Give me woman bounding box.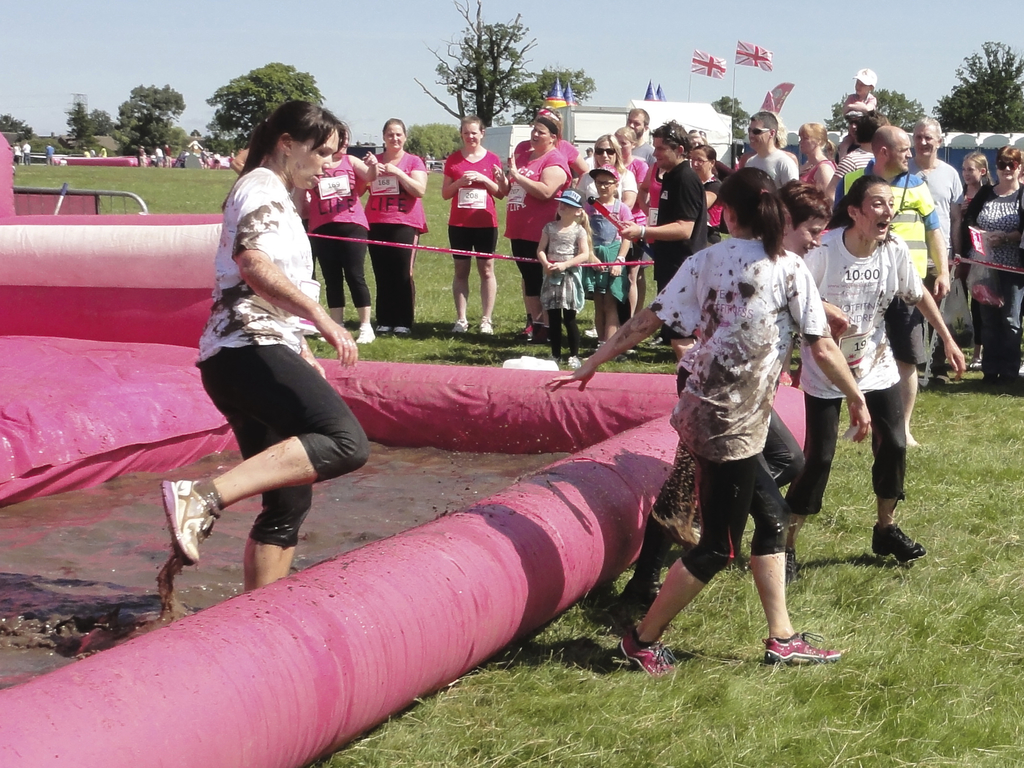
region(947, 150, 993, 352).
